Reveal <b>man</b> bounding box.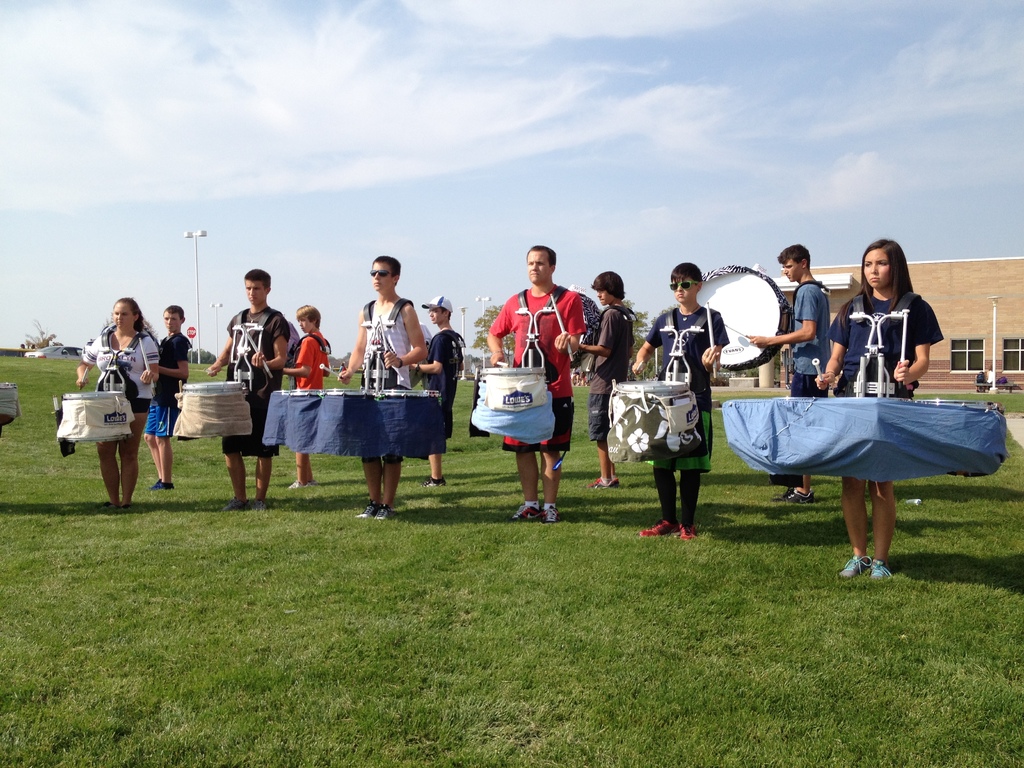
Revealed: rect(407, 292, 467, 487).
